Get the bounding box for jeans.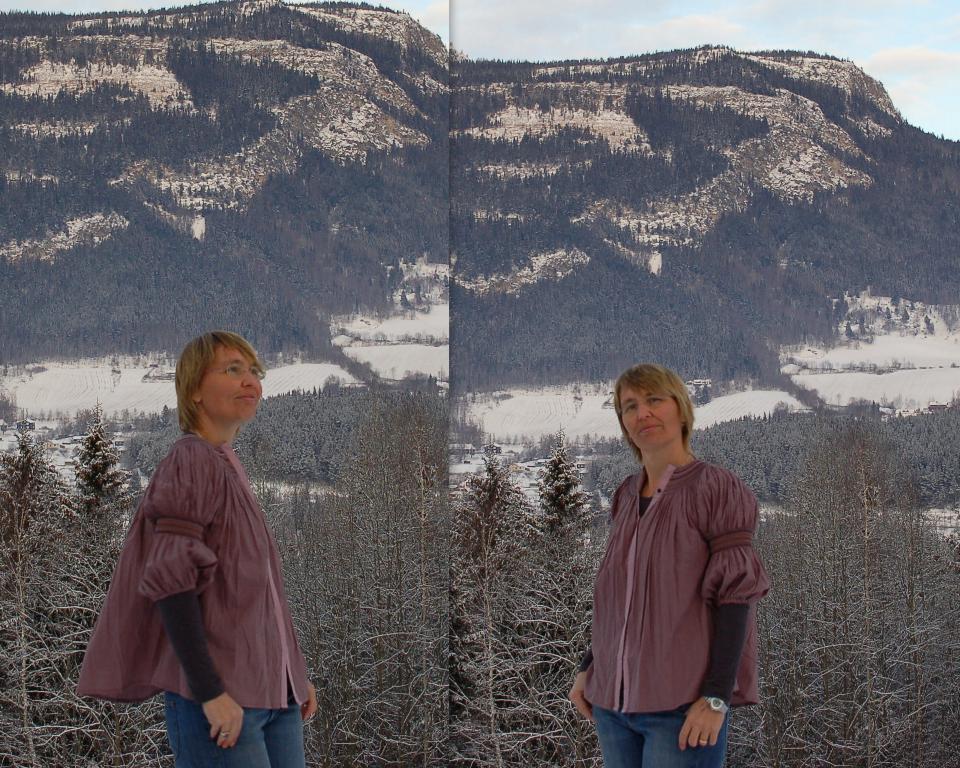
<bbox>164, 682, 306, 767</bbox>.
